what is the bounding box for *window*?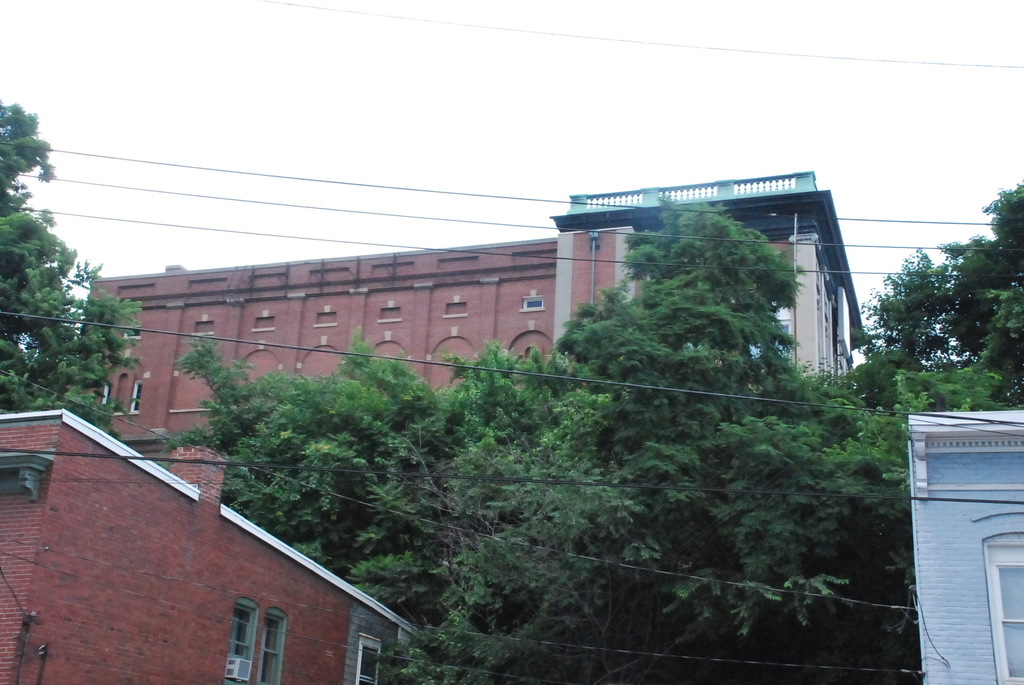
bbox=(223, 604, 253, 684).
